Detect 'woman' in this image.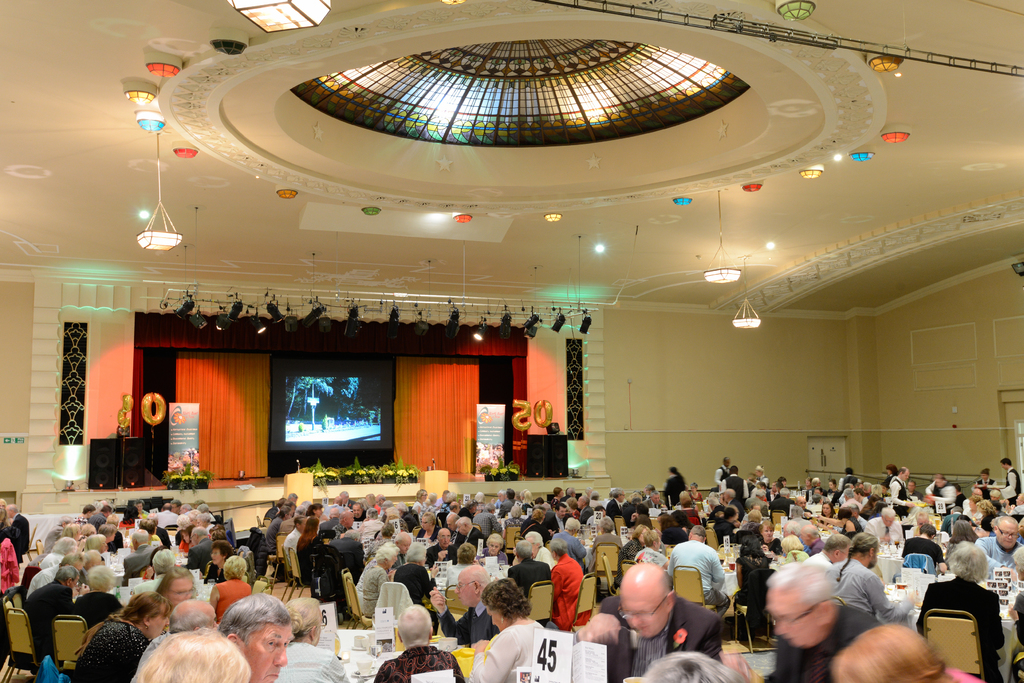
Detection: <region>0, 493, 20, 662</region>.
